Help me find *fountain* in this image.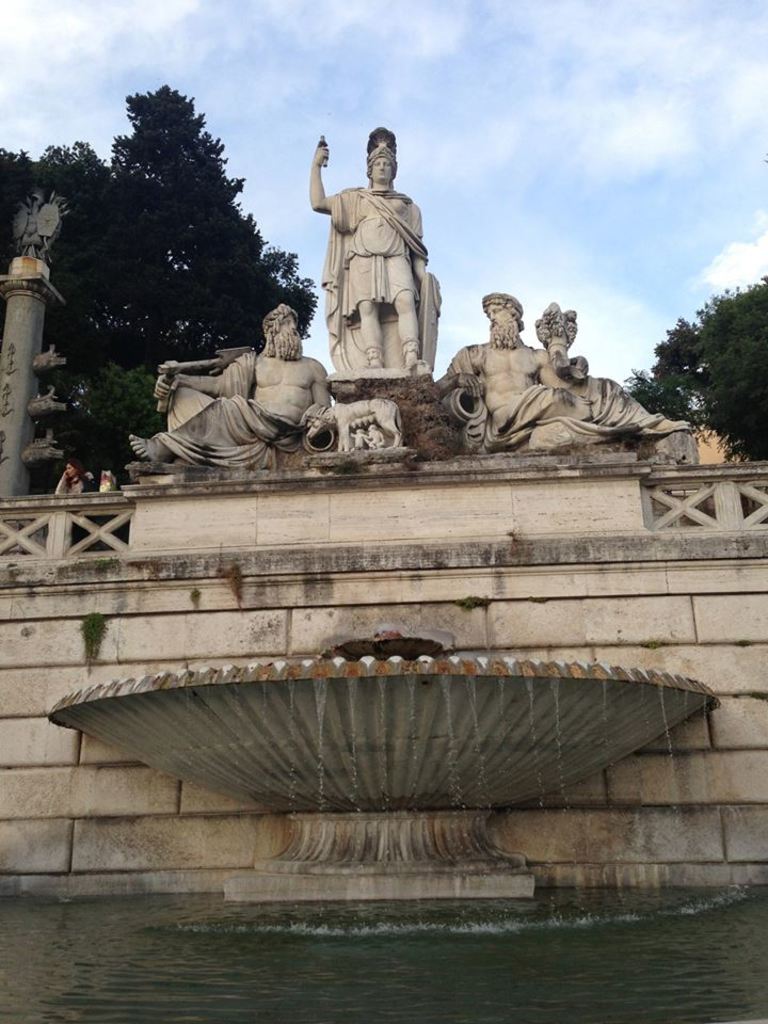
Found it: (x1=34, y1=201, x2=758, y2=910).
